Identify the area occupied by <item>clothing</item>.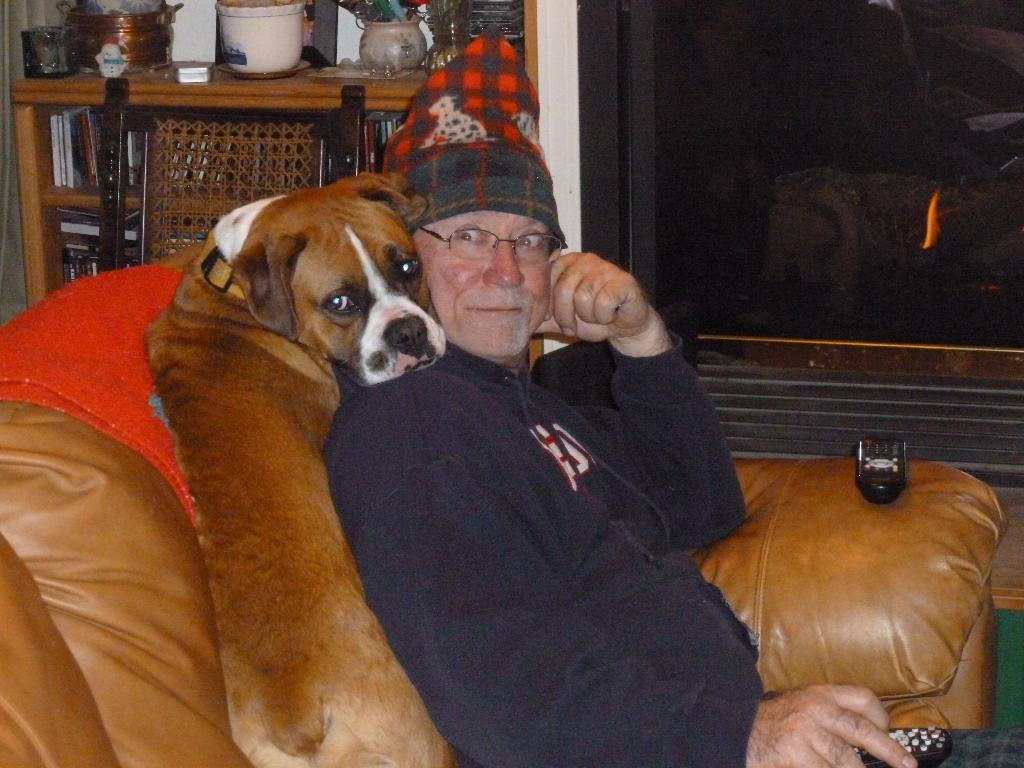
Area: <bbox>323, 338, 1023, 767</bbox>.
